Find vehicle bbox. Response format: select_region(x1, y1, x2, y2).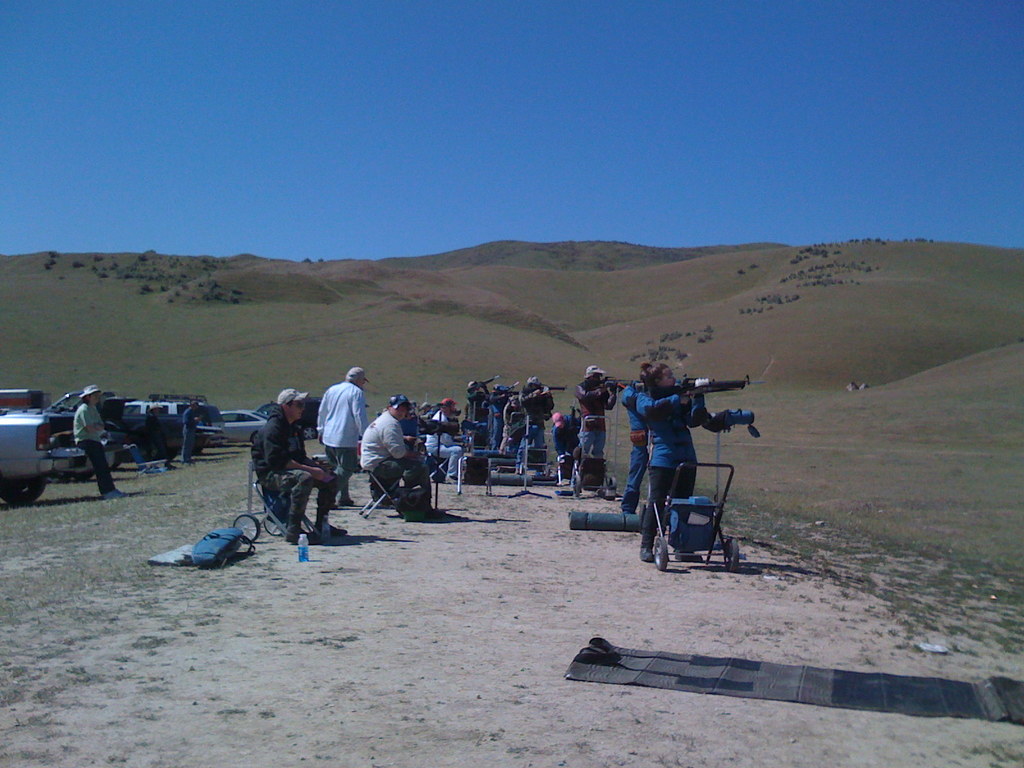
select_region(51, 388, 129, 431).
